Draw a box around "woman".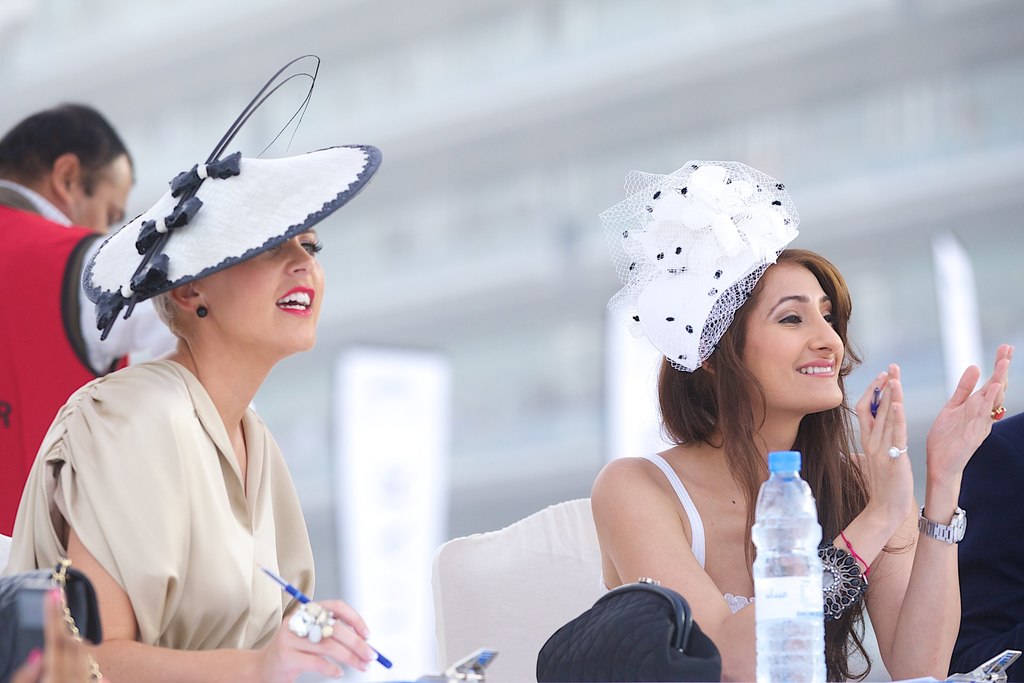
(left=606, top=243, right=1014, bottom=680).
